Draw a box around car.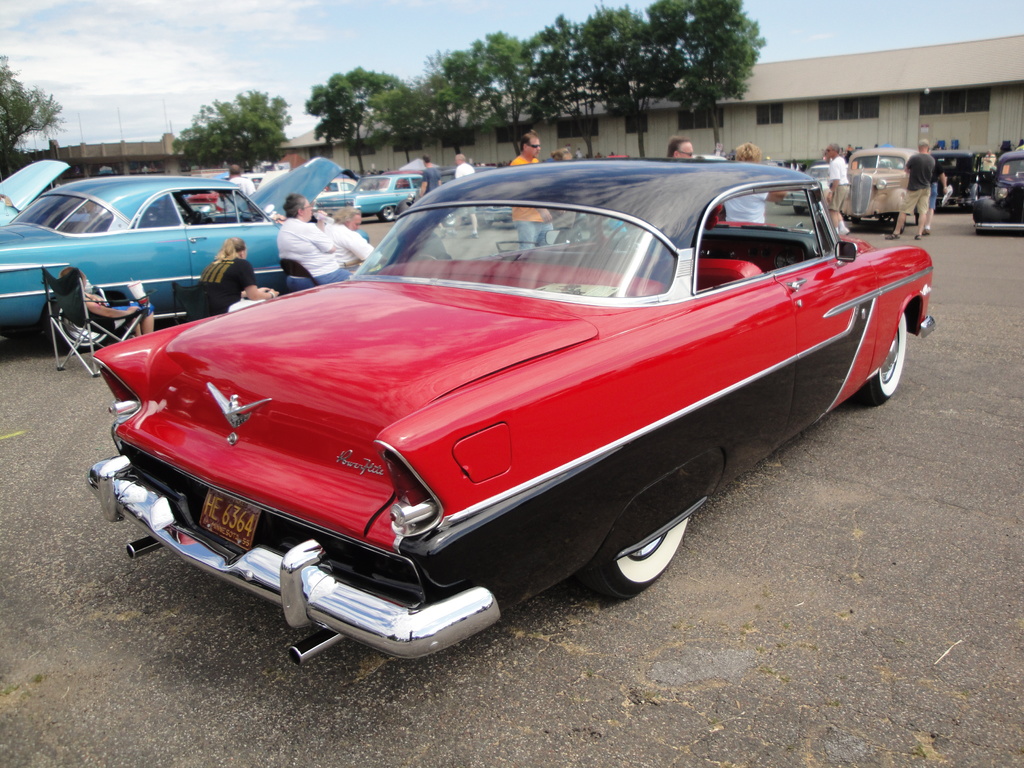
l=803, t=145, r=929, b=225.
